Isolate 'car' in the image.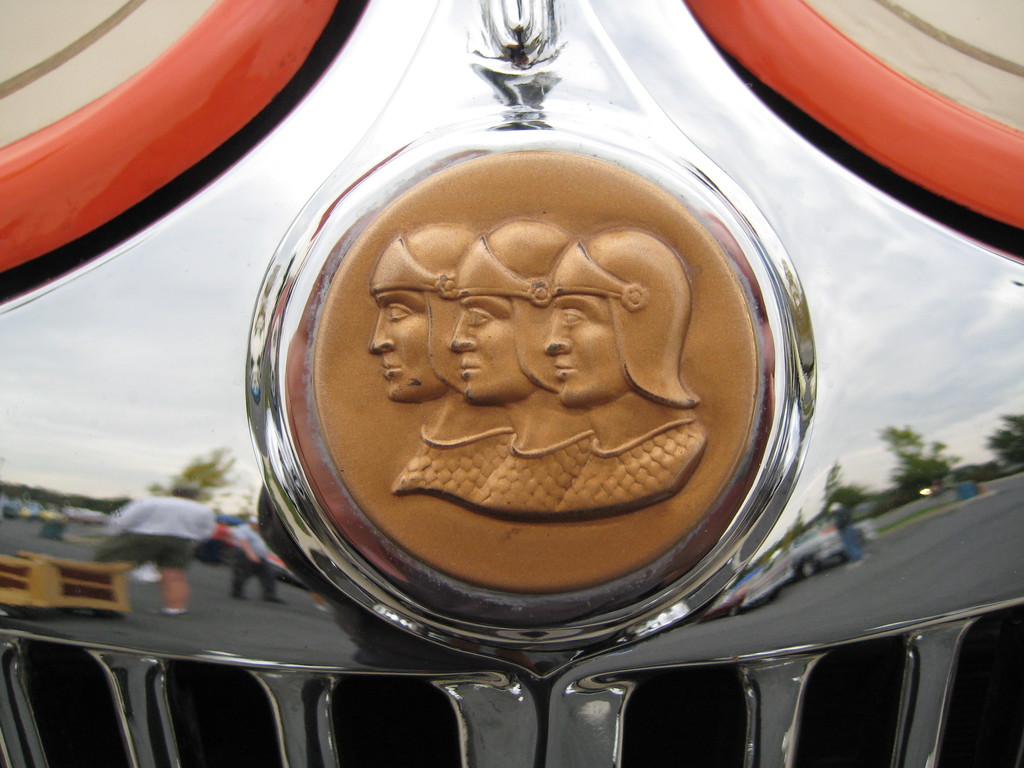
Isolated region: <region>2, 0, 1023, 767</region>.
